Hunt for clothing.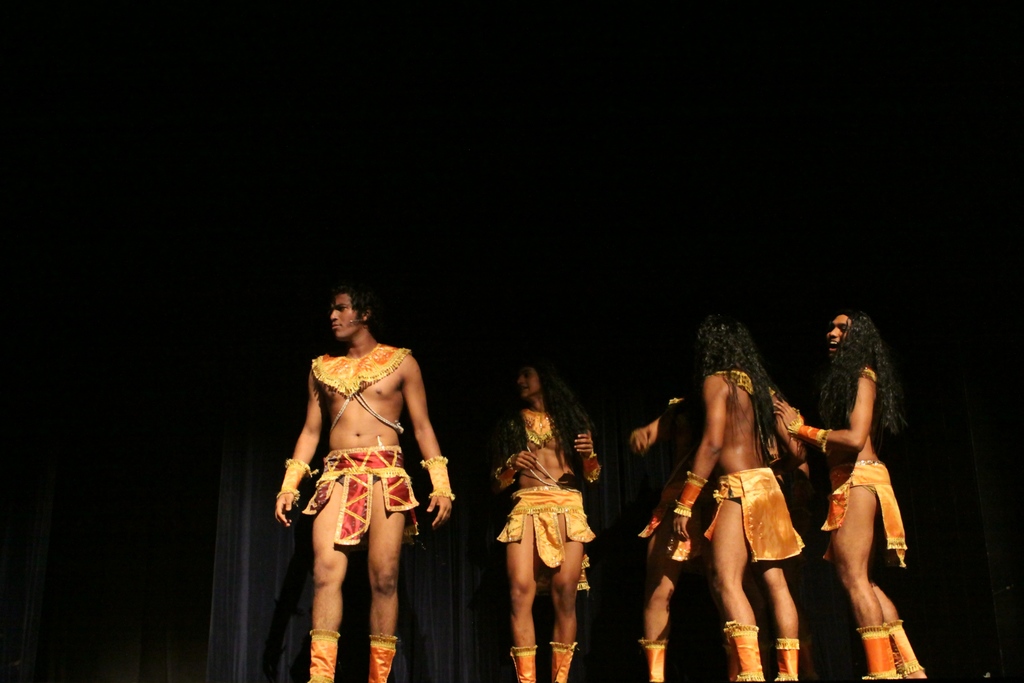
Hunted down at <region>633, 395, 718, 568</region>.
